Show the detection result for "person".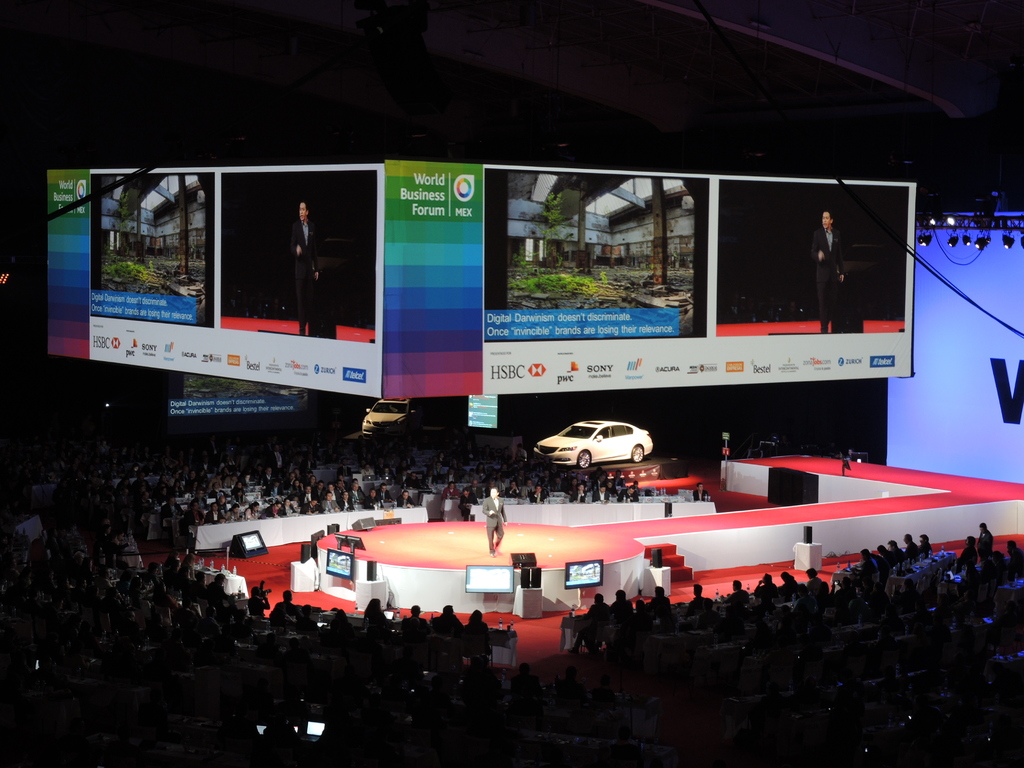
[x1=481, y1=488, x2=507, y2=553].
